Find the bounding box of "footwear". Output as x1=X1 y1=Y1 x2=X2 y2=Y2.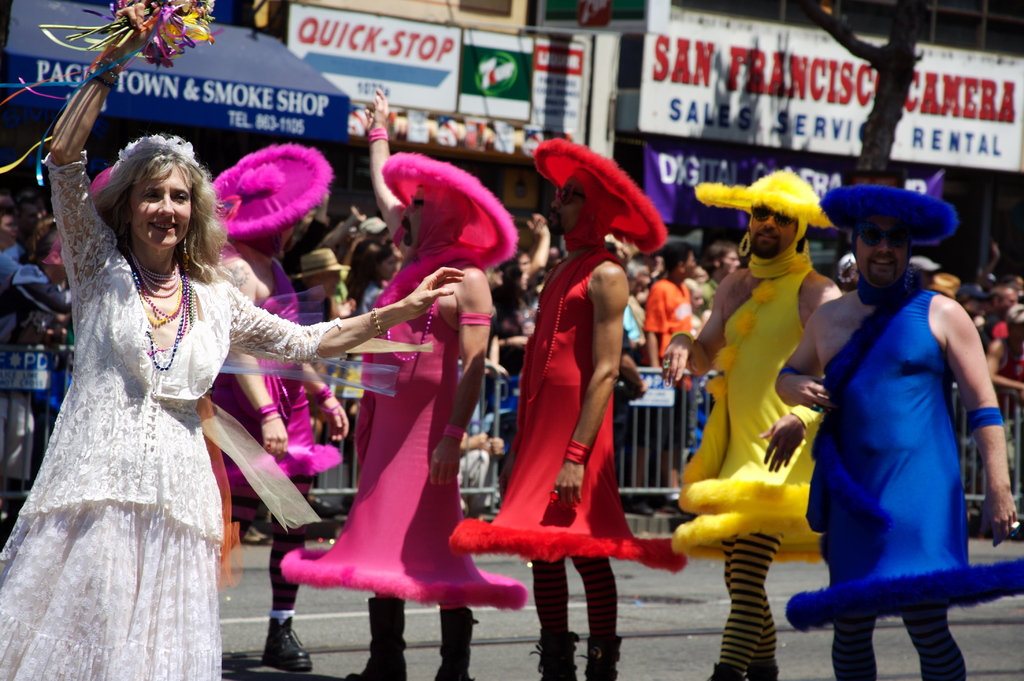
x1=618 y1=498 x2=657 y2=520.
